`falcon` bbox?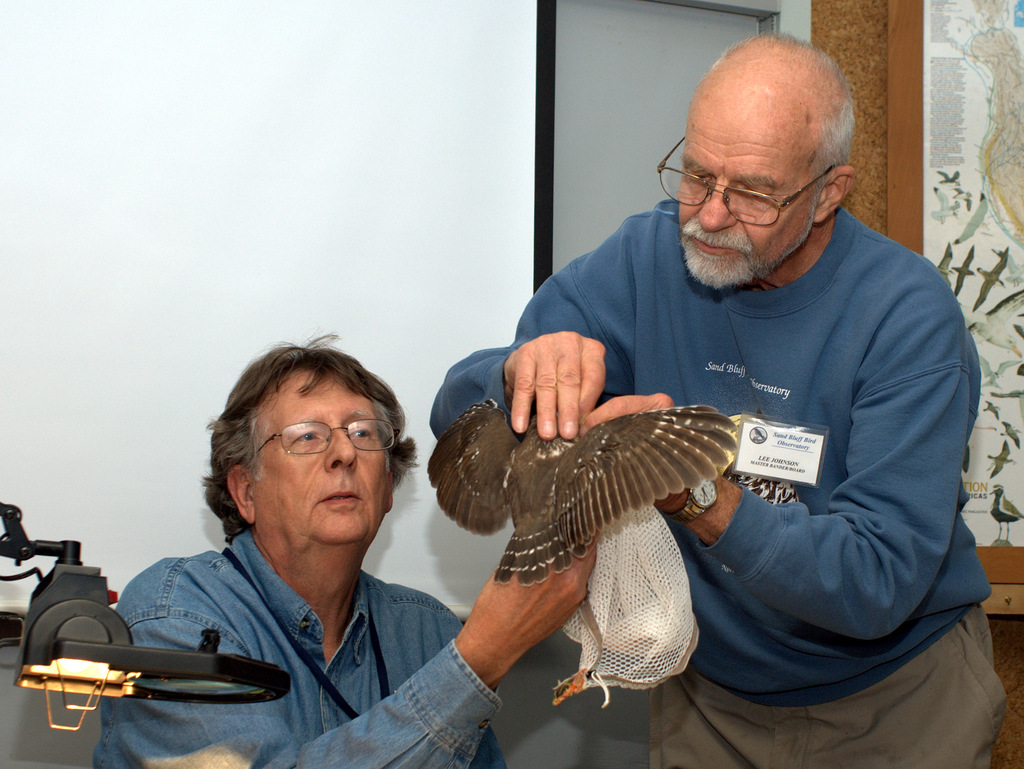
[left=424, top=393, right=736, bottom=587]
